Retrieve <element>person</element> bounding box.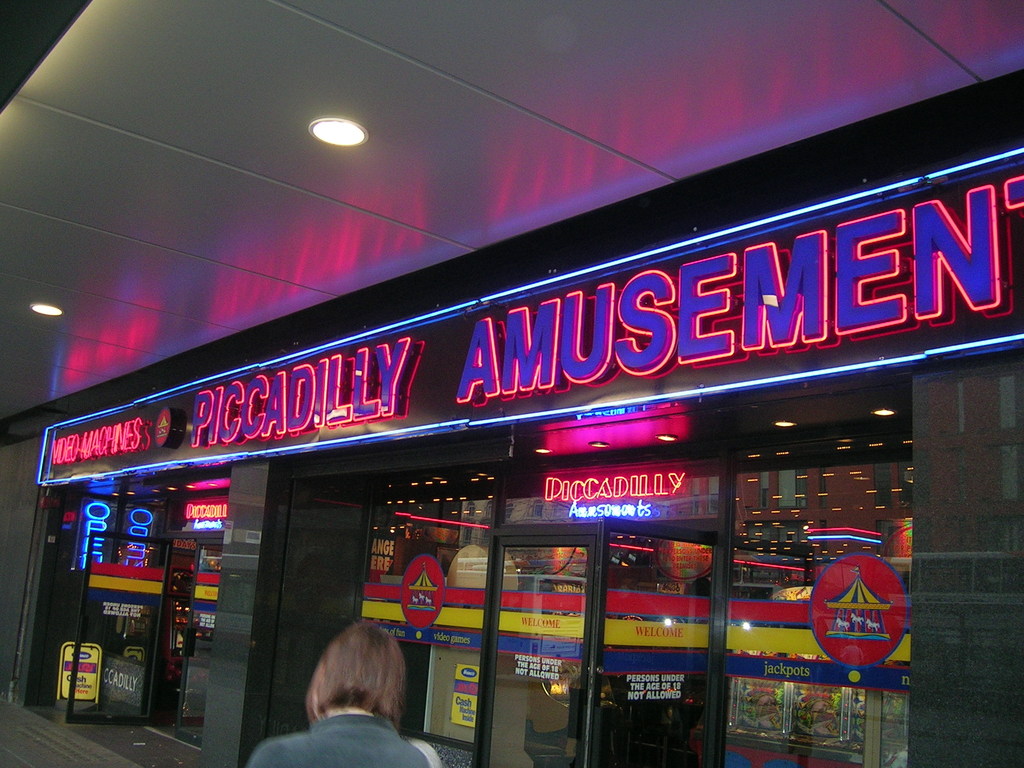
Bounding box: <bbox>245, 622, 429, 767</bbox>.
